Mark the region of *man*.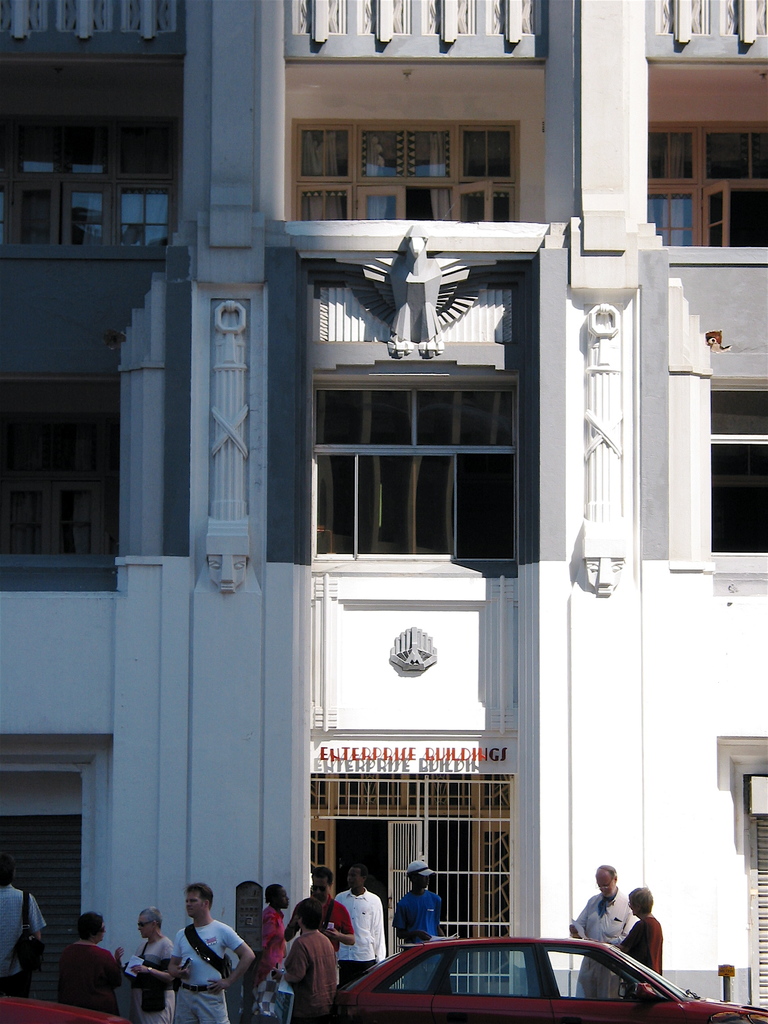
Region: <region>281, 867, 355, 975</region>.
